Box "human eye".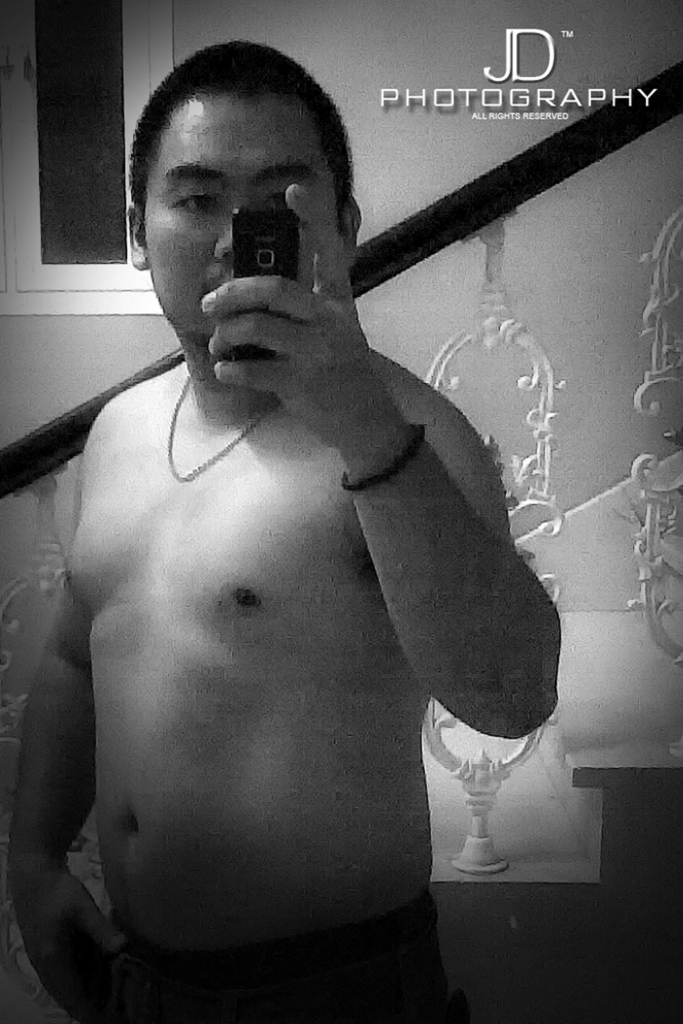
162/185/226/228.
